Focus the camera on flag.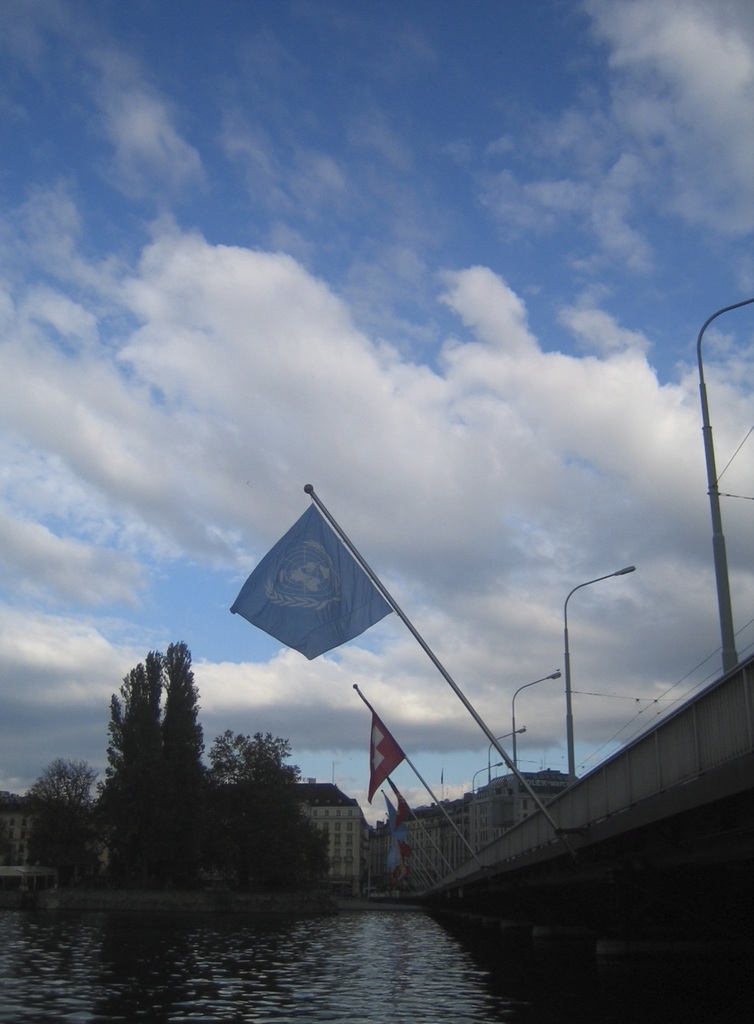
Focus region: BBox(398, 838, 411, 864).
